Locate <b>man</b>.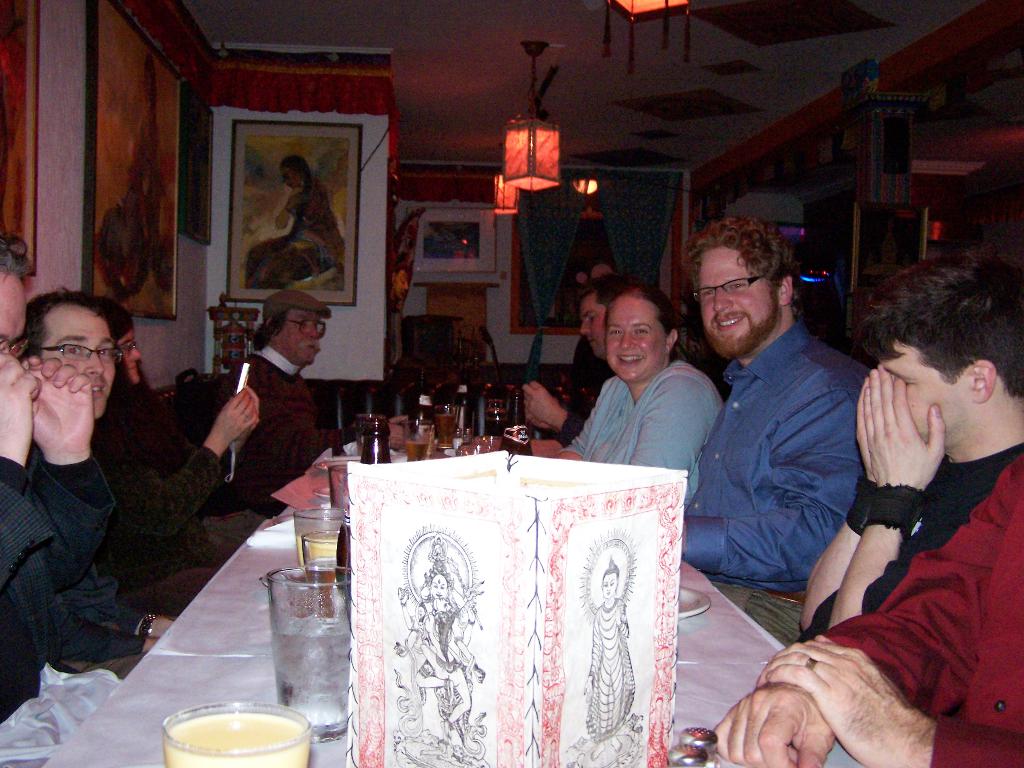
Bounding box: x1=711, y1=456, x2=1023, y2=767.
